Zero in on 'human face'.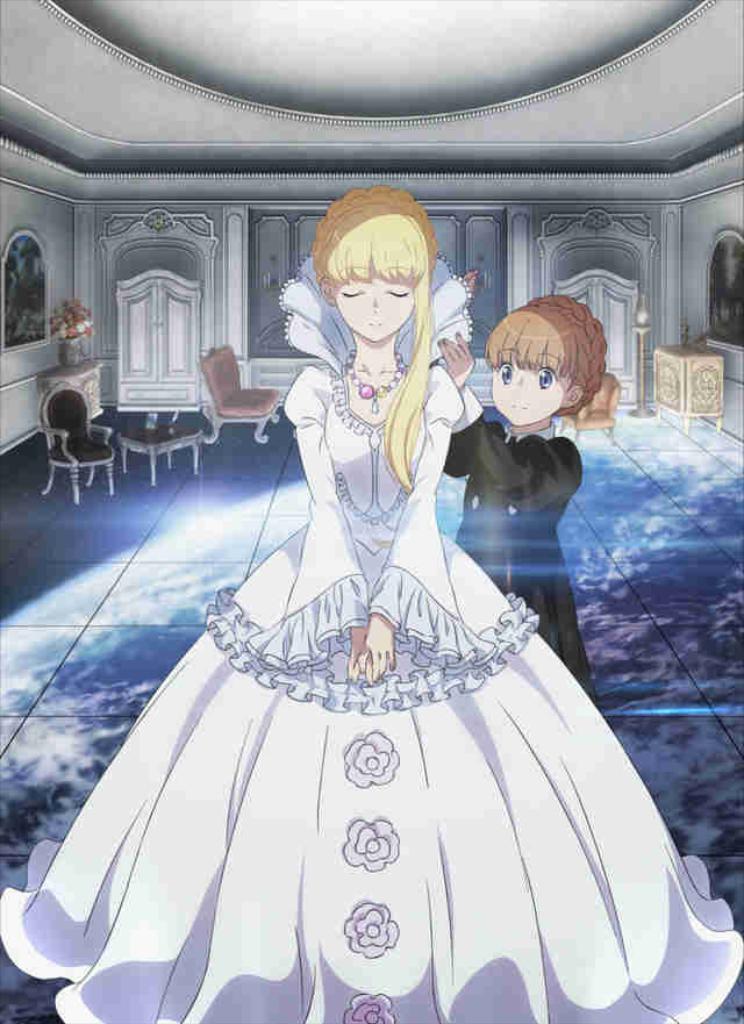
Zeroed in: <box>339,275,413,335</box>.
